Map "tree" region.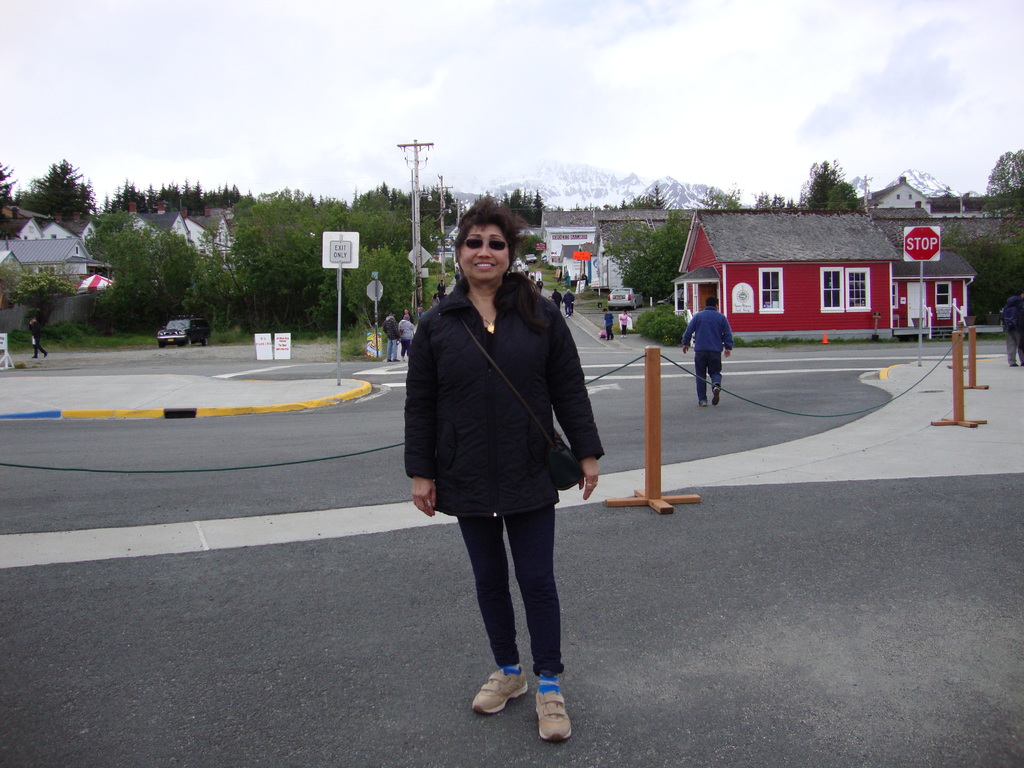
Mapped to left=938, top=217, right=1023, bottom=315.
